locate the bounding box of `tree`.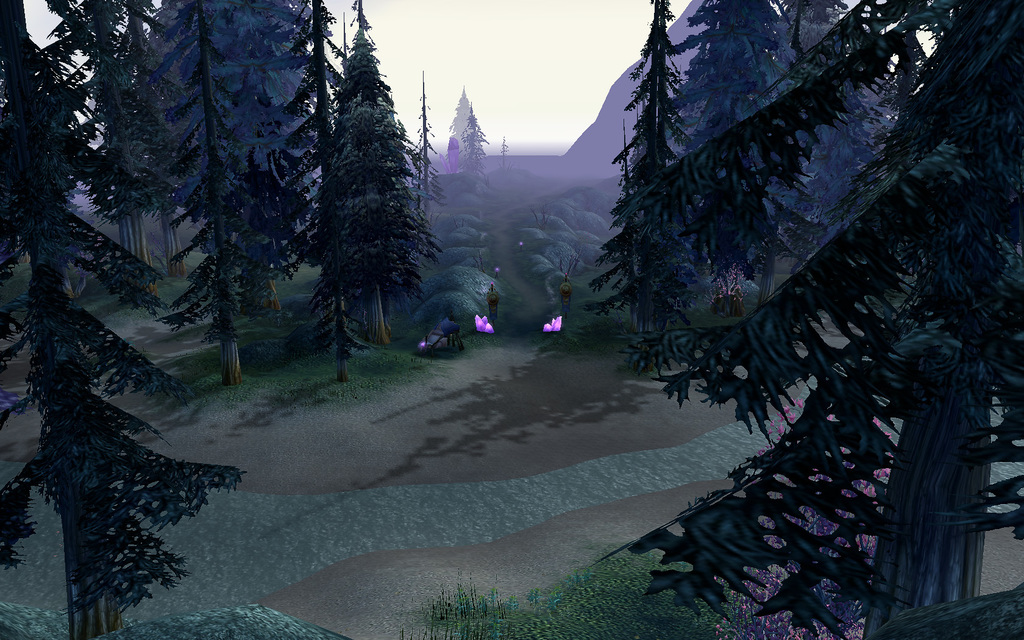
Bounding box: 312 0 440 355.
